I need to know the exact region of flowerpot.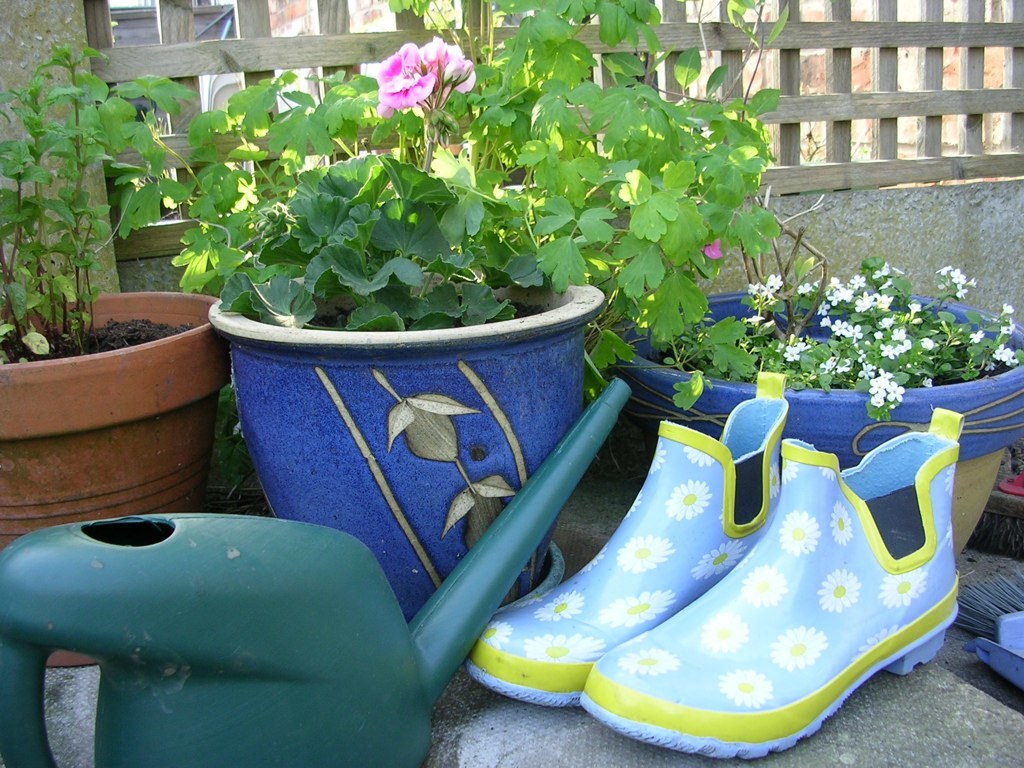
Region: box(0, 281, 223, 550).
